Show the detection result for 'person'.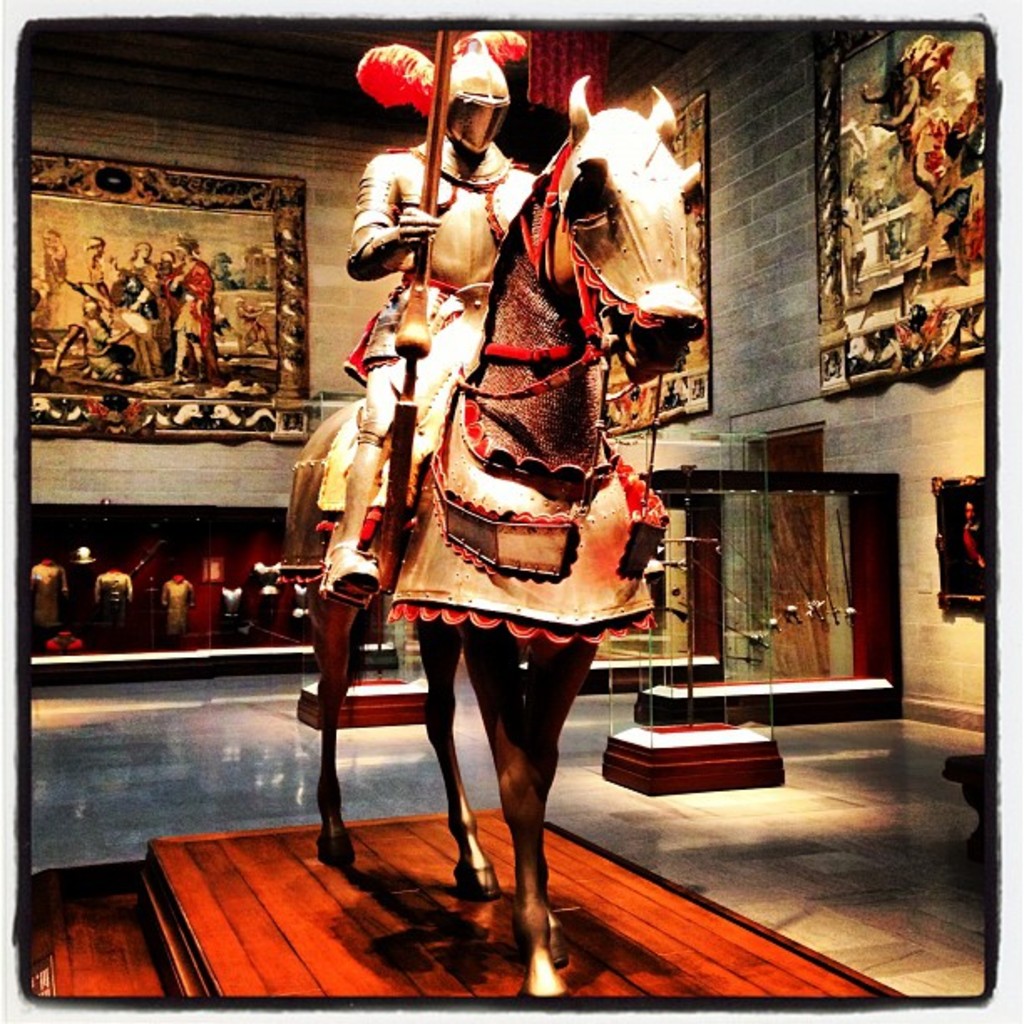
[left=341, top=25, right=584, bottom=617].
